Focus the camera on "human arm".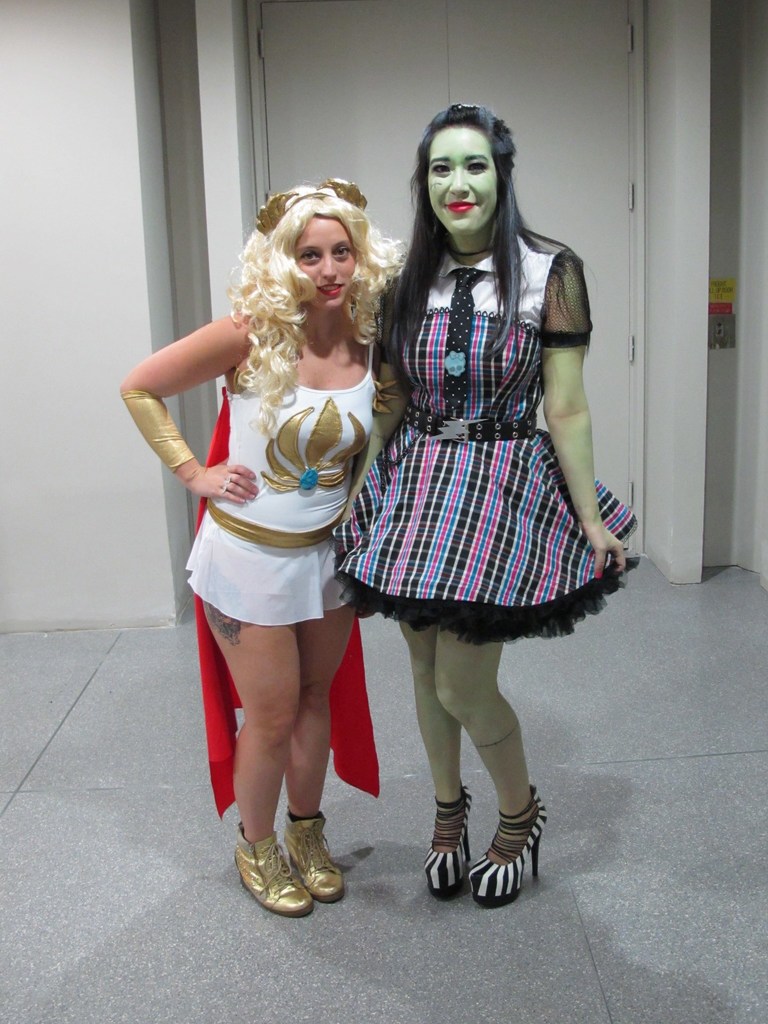
Focus region: box=[122, 293, 246, 493].
